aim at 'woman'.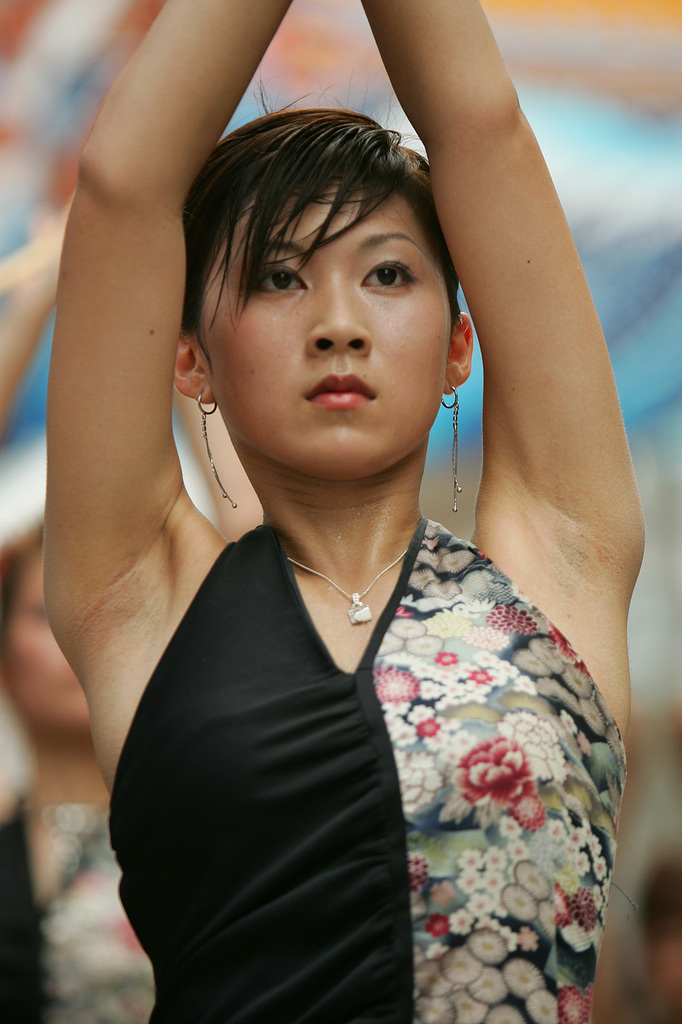
Aimed at box(0, 195, 261, 1023).
